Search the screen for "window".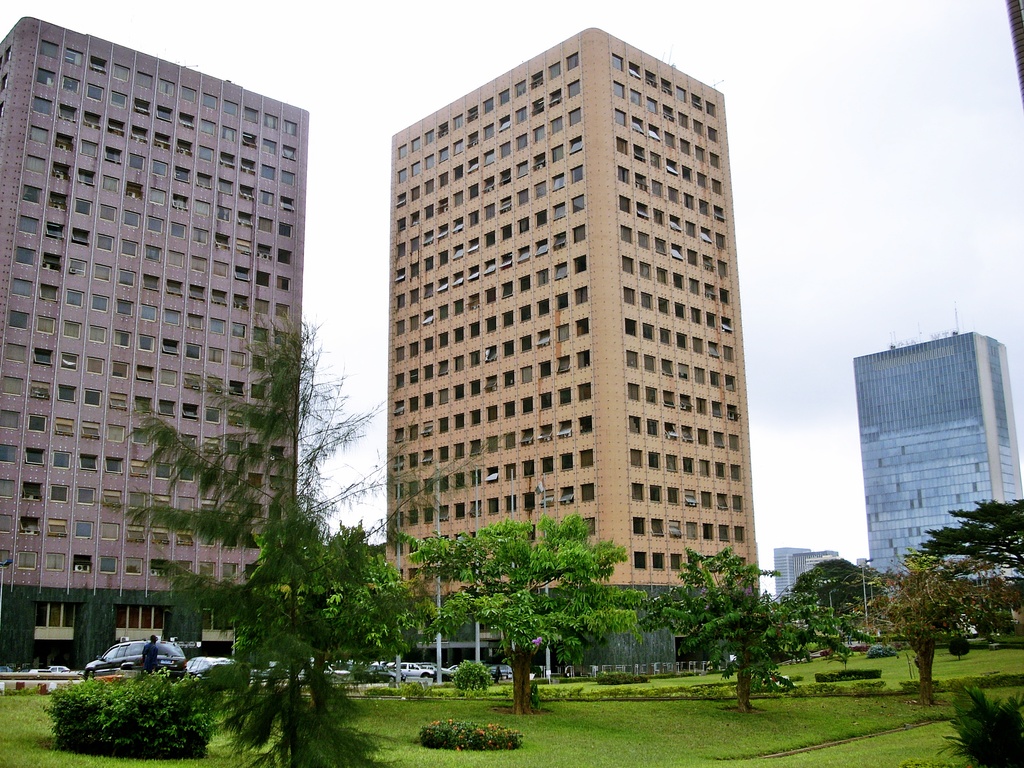
Found at rect(201, 120, 214, 133).
